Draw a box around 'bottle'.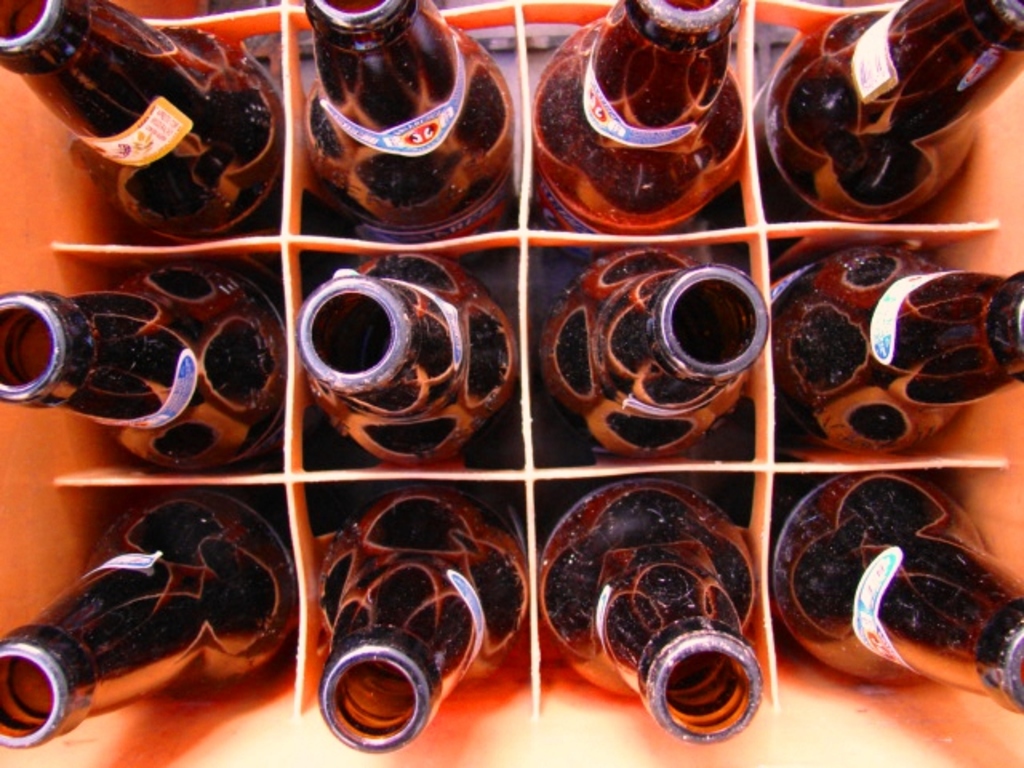
pyautogui.locateOnScreen(288, 21, 498, 235).
